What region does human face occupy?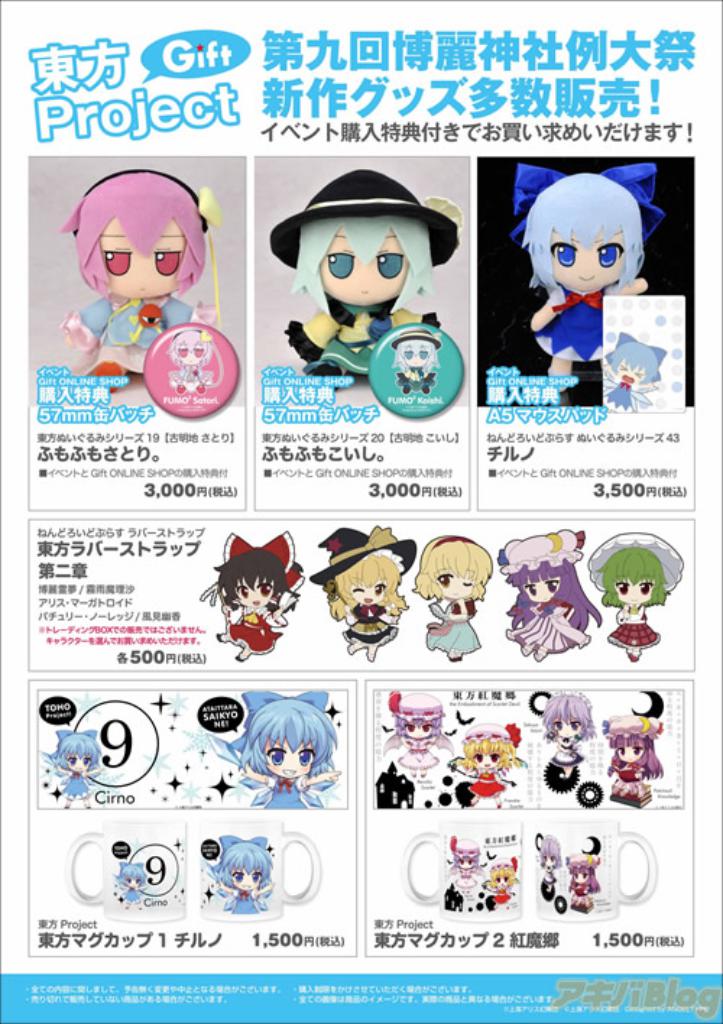
525, 577, 560, 602.
